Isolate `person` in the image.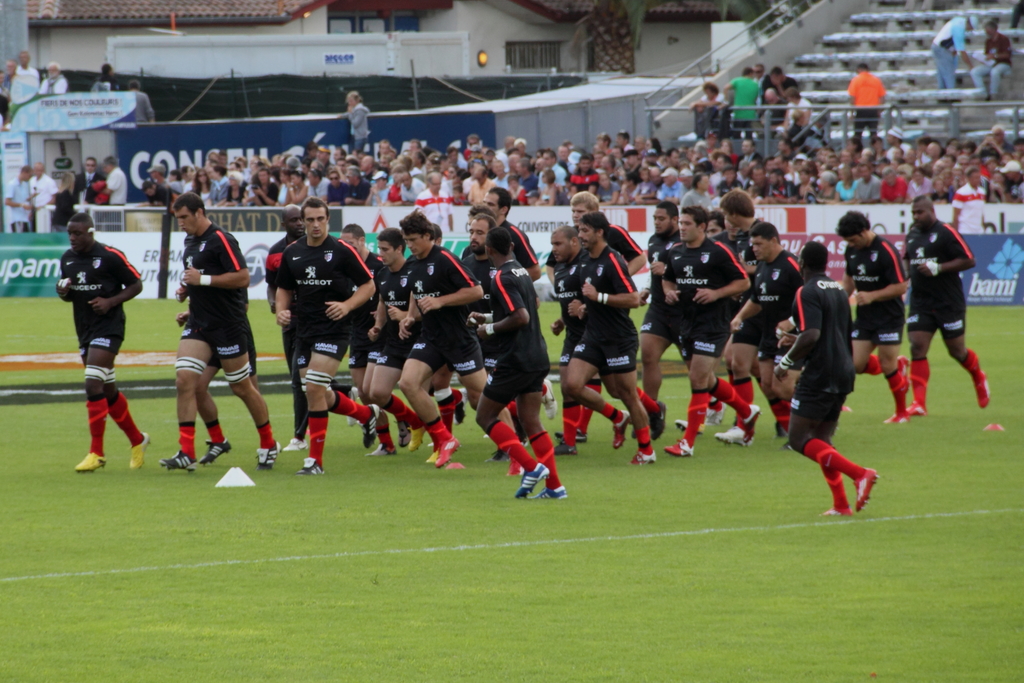
Isolated region: 280, 204, 308, 454.
